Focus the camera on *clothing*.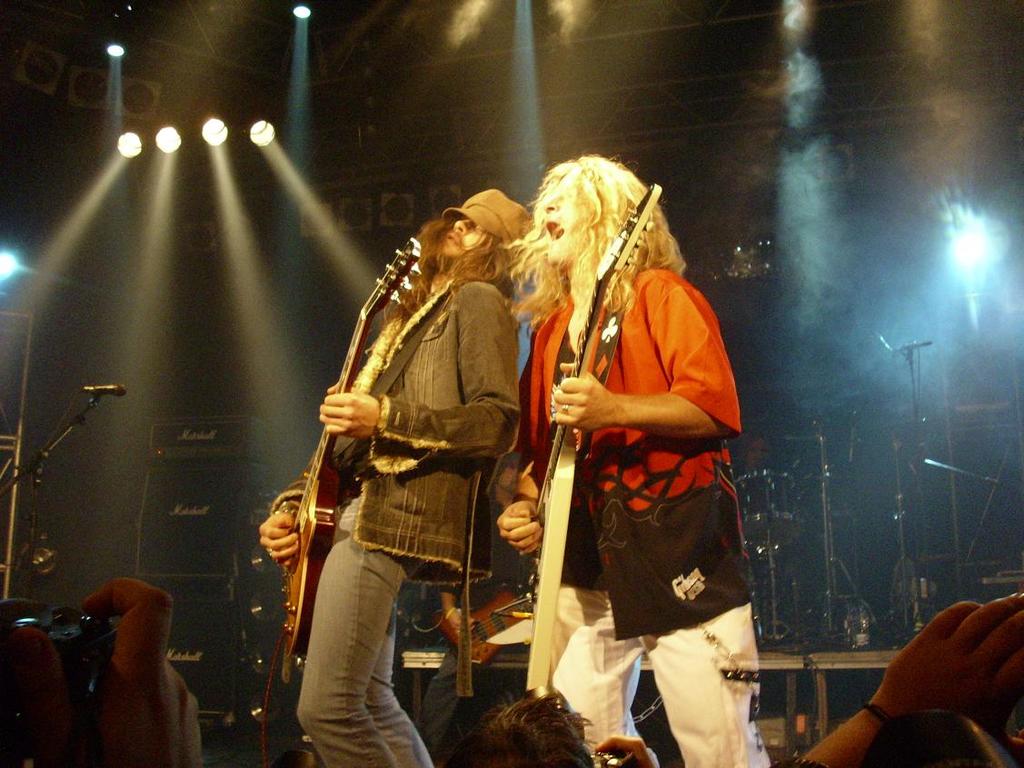
Focus region: 273, 215, 520, 704.
